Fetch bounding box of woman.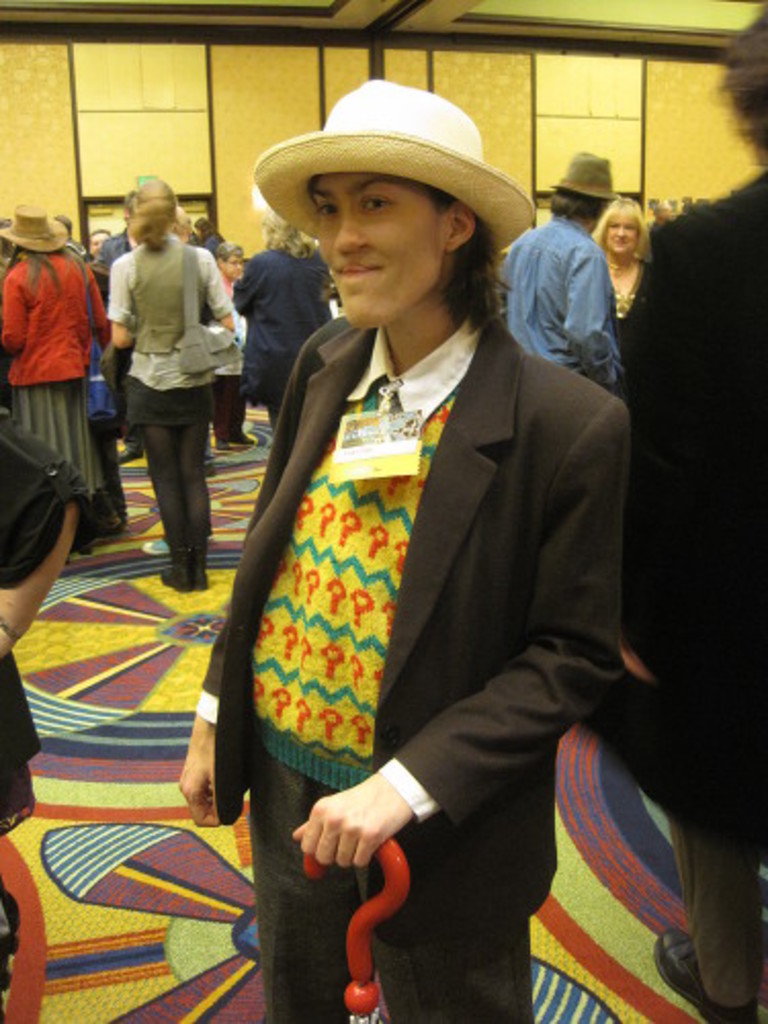
Bbox: box(201, 236, 252, 461).
